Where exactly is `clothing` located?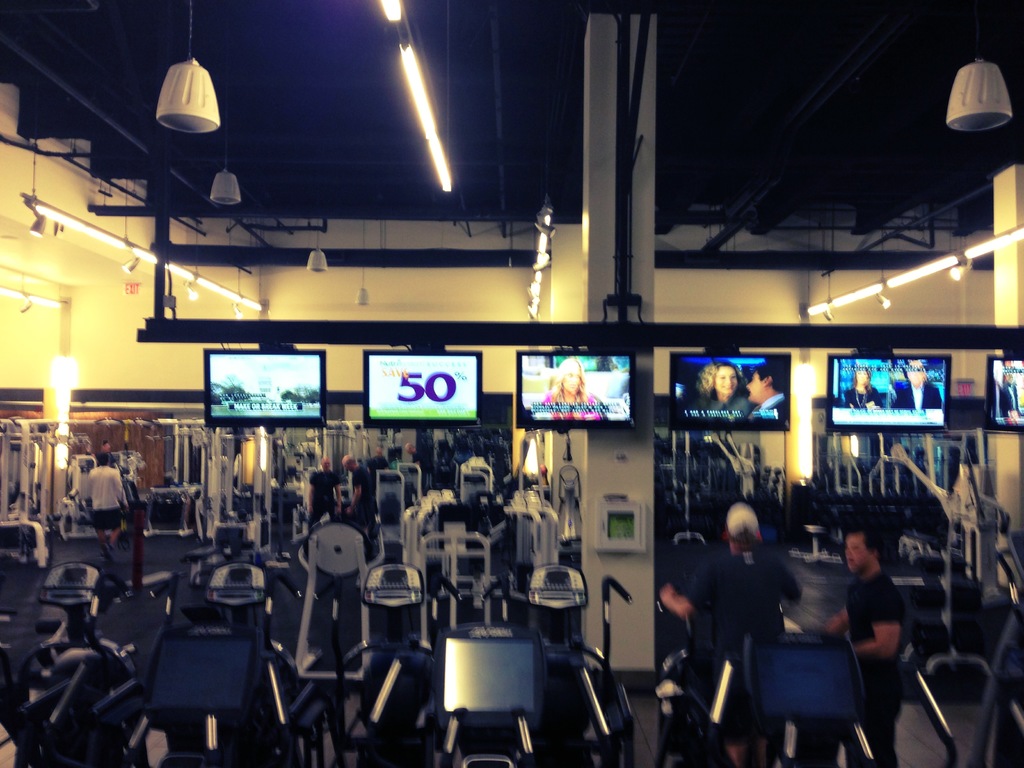
Its bounding box is 893 381 943 407.
